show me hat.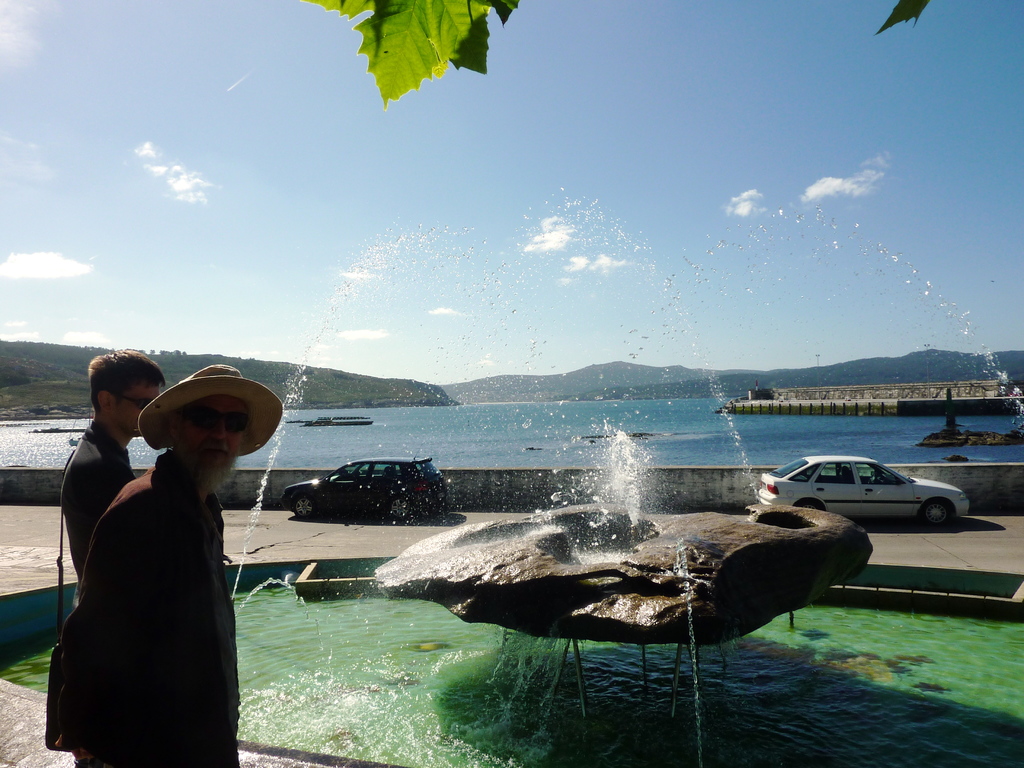
hat is here: detection(138, 362, 289, 459).
